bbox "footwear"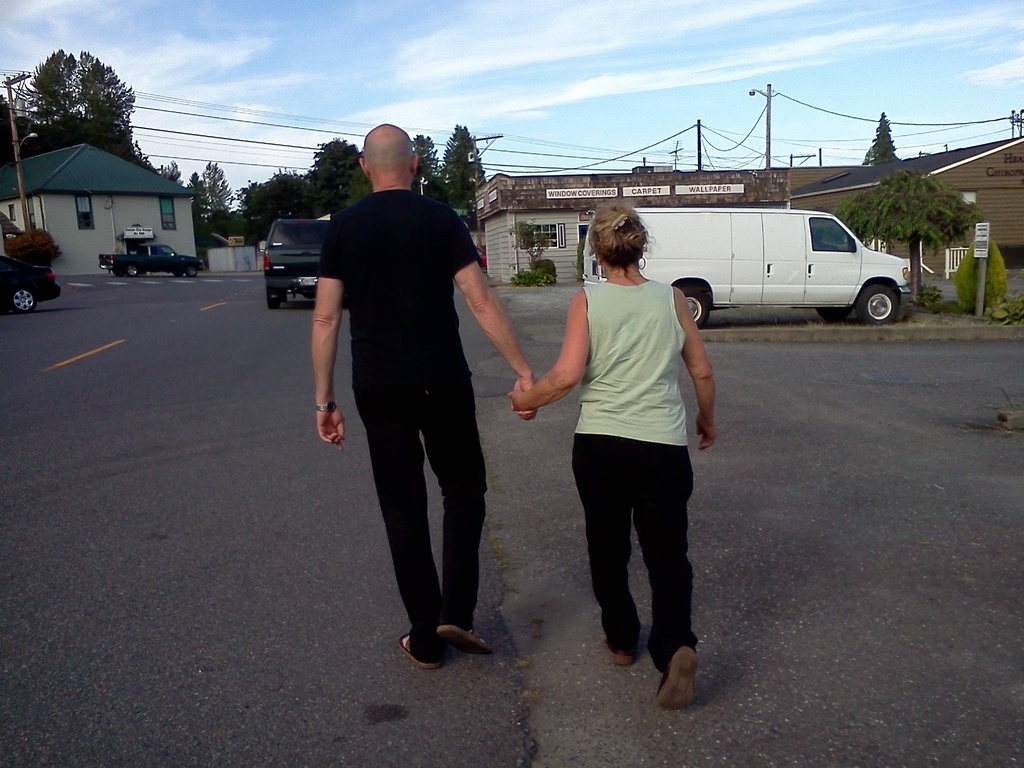
[652,639,712,721]
